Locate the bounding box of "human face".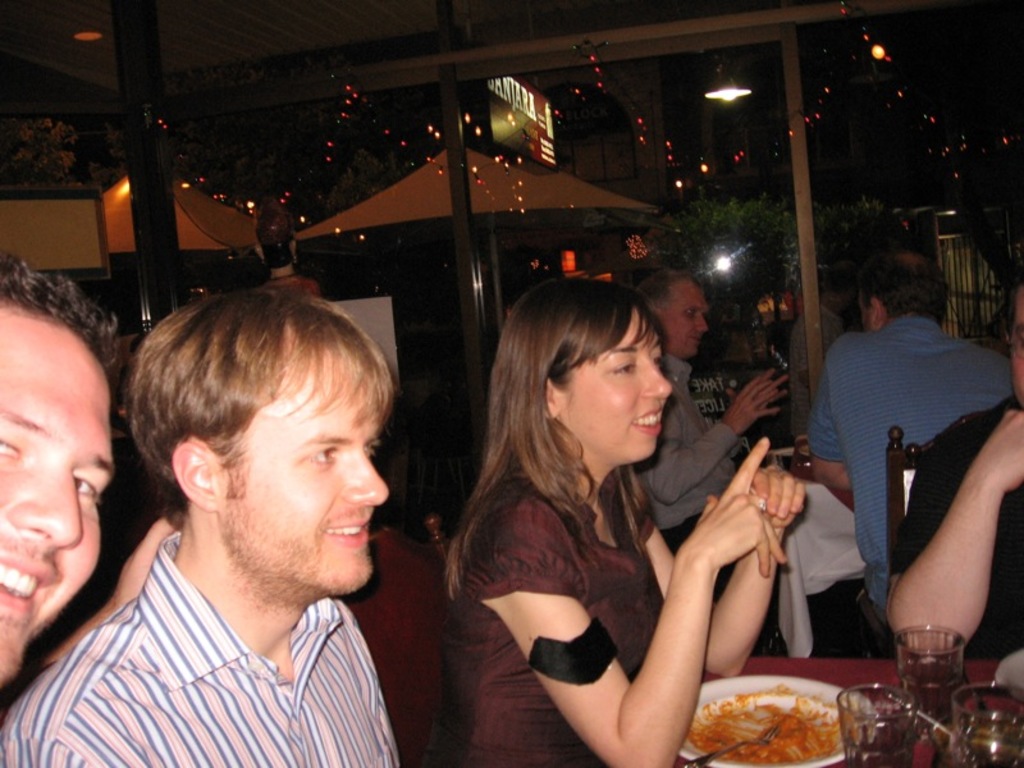
Bounding box: 220:351:390:596.
